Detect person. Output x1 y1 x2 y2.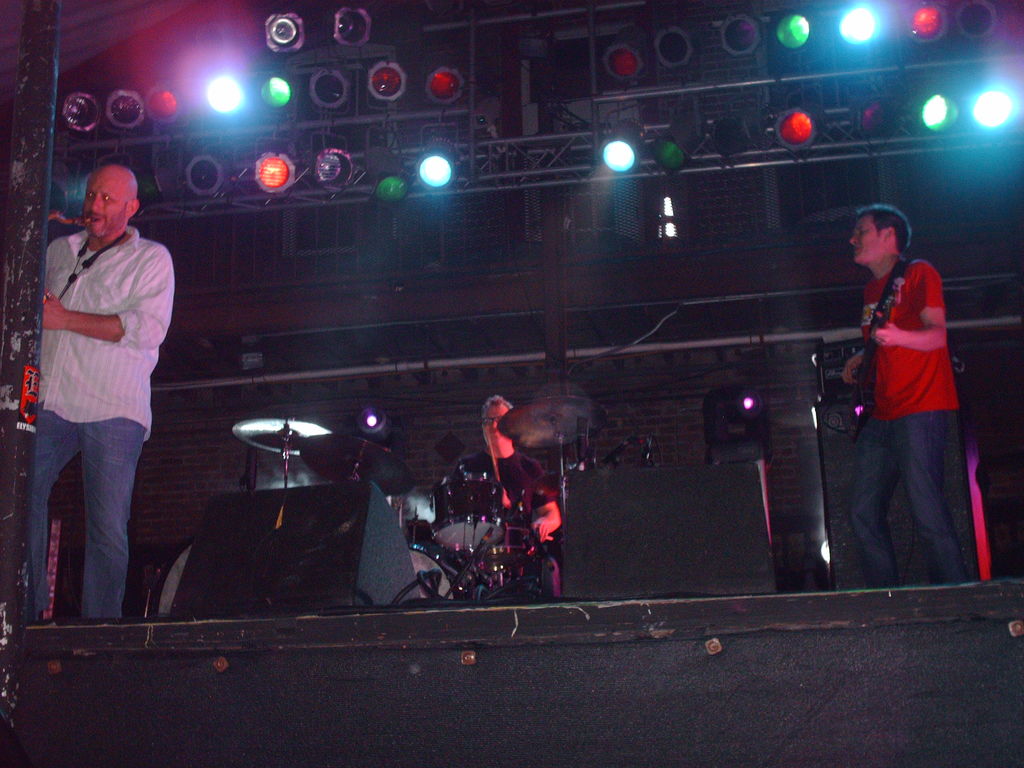
844 203 975 590.
